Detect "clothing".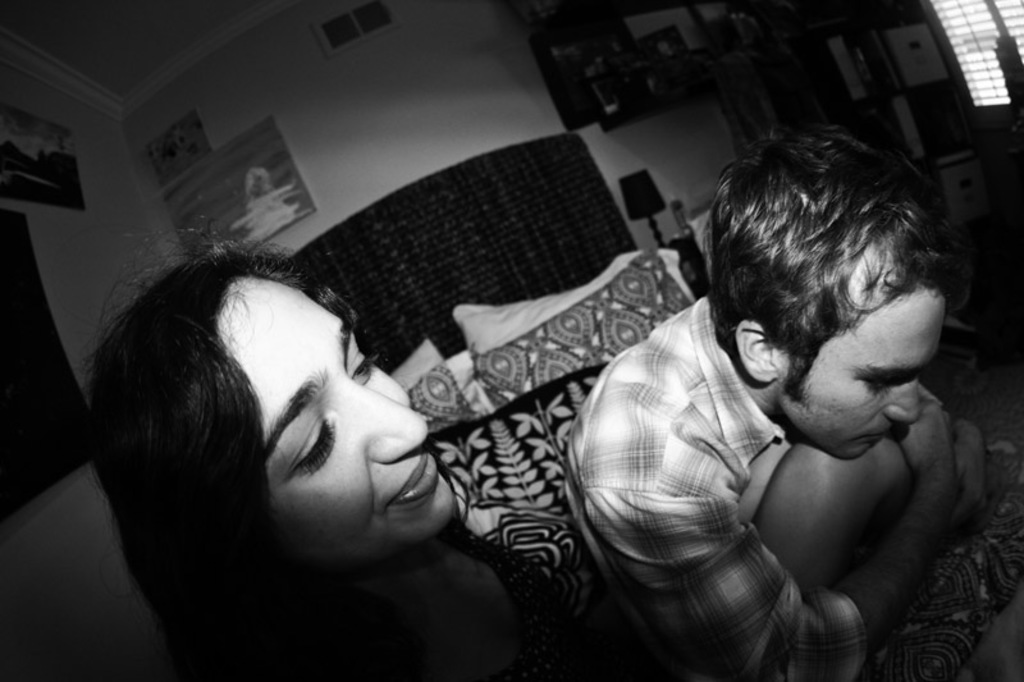
Detected at x1=562, y1=306, x2=873, y2=681.
